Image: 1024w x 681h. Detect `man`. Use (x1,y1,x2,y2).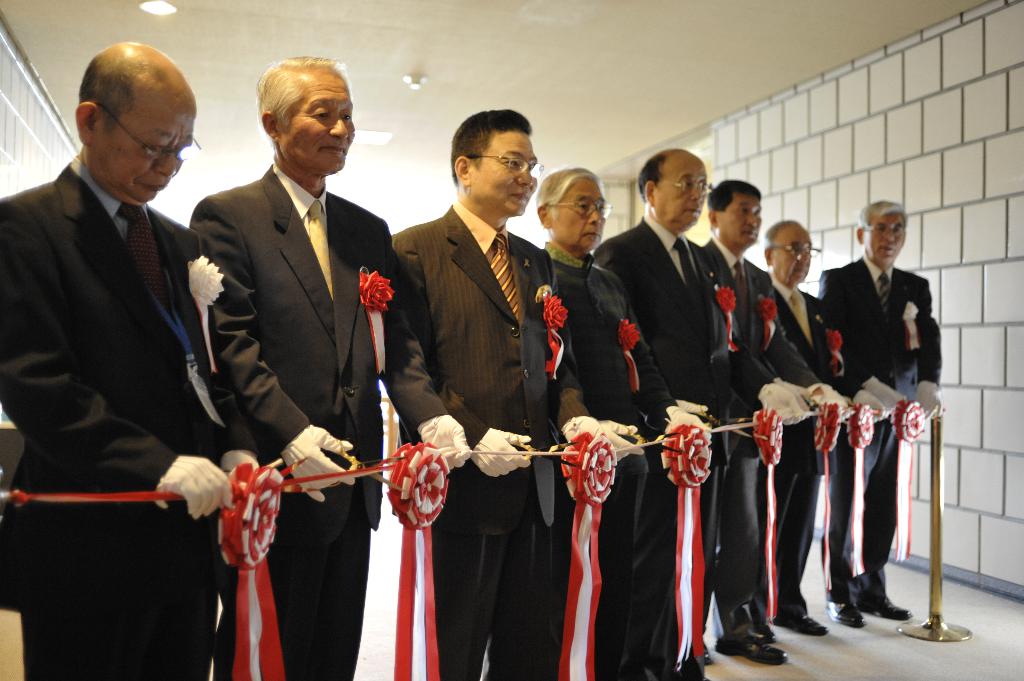
(694,180,835,669).
